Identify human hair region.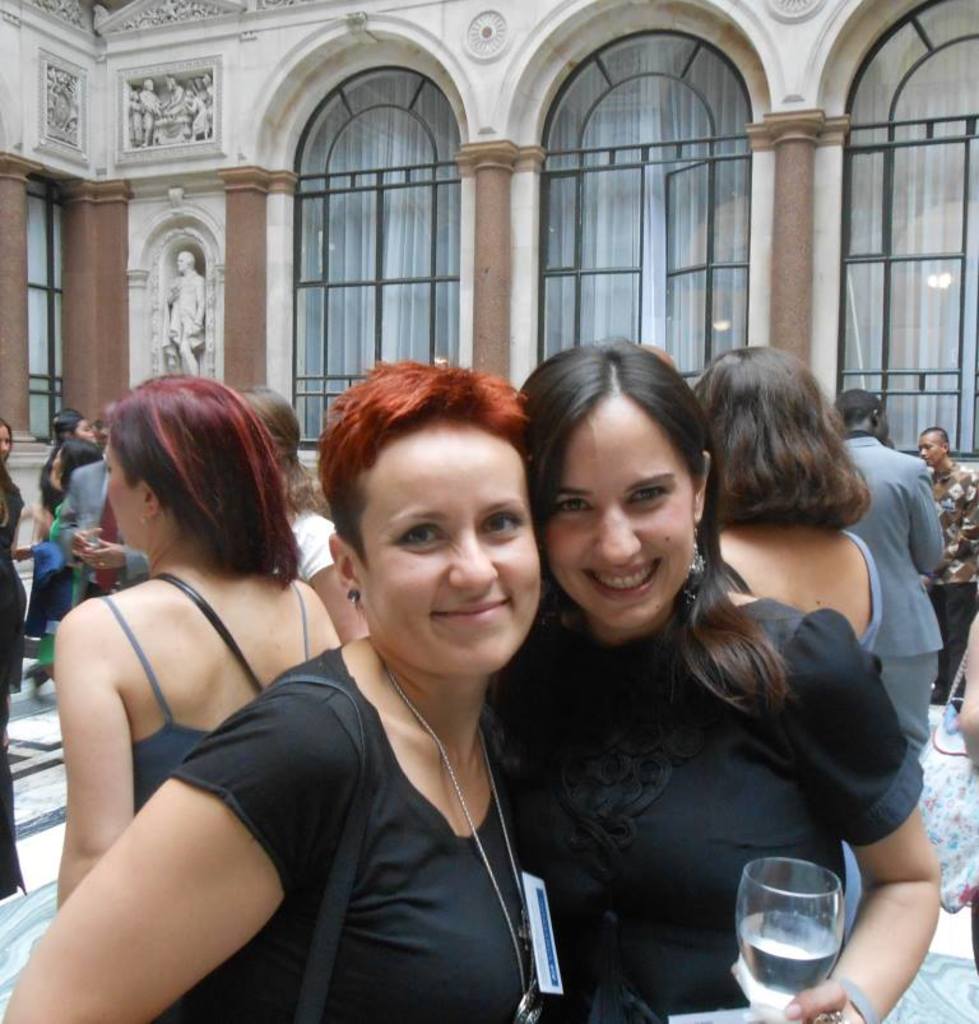
Region: [left=530, top=351, right=806, bottom=740].
